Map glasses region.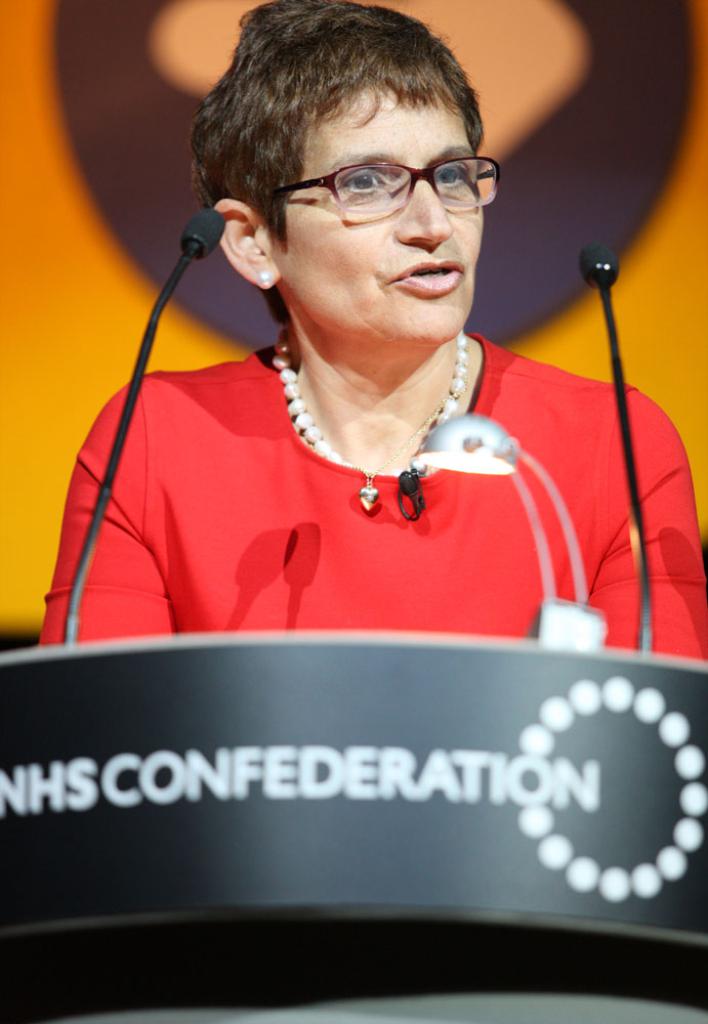
Mapped to pyautogui.locateOnScreen(244, 138, 504, 208).
